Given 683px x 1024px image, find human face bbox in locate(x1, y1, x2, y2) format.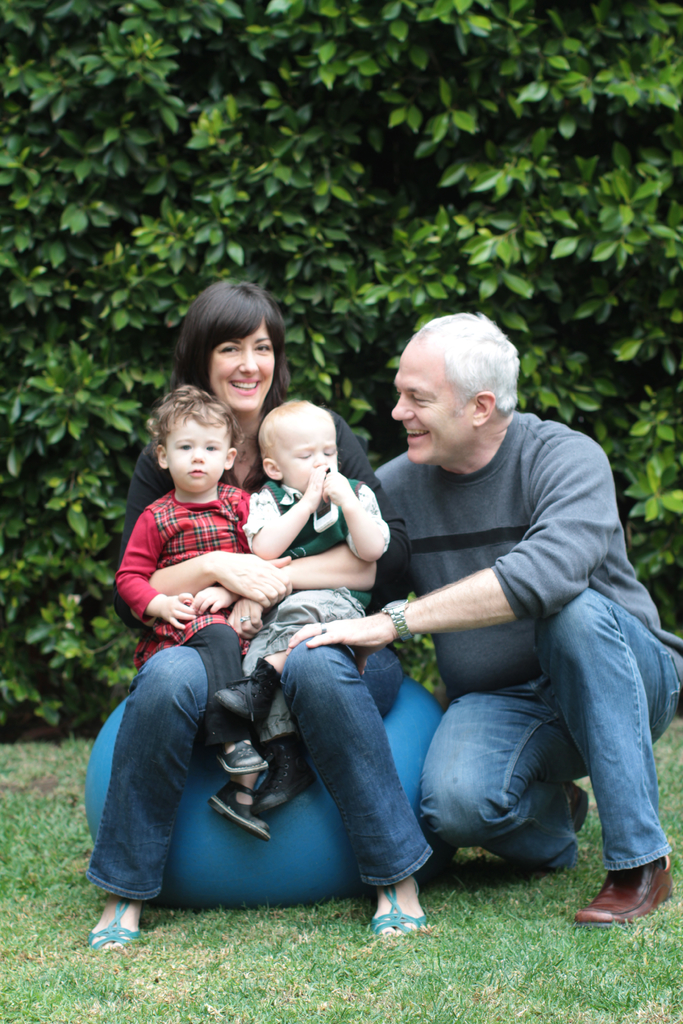
locate(213, 316, 276, 409).
